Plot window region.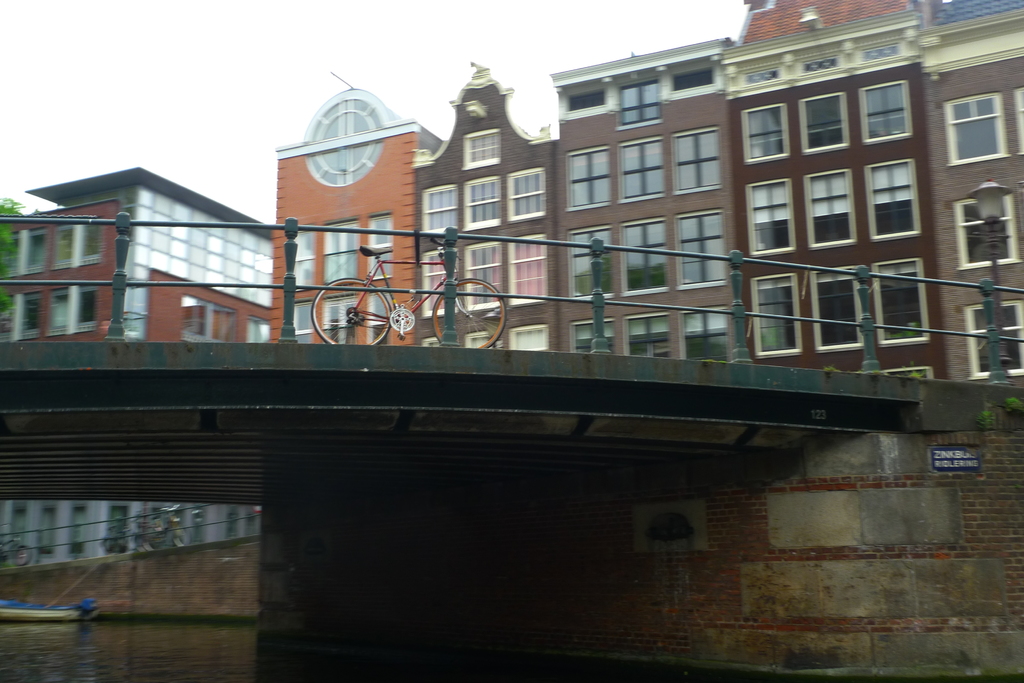
Plotted at box(509, 234, 545, 306).
